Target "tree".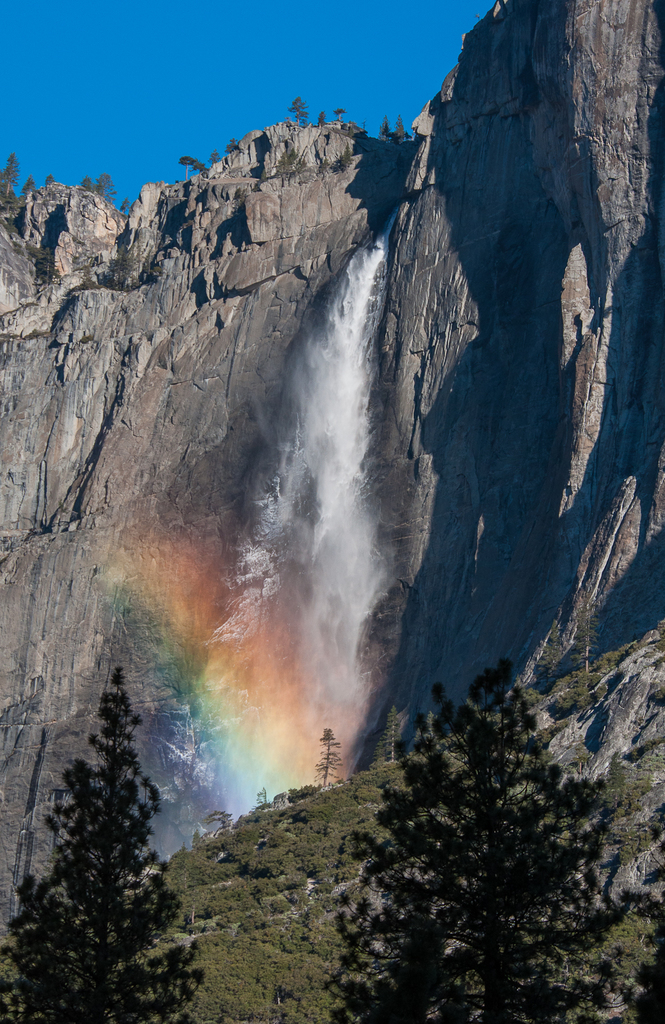
Target region: Rect(0, 664, 207, 1021).
